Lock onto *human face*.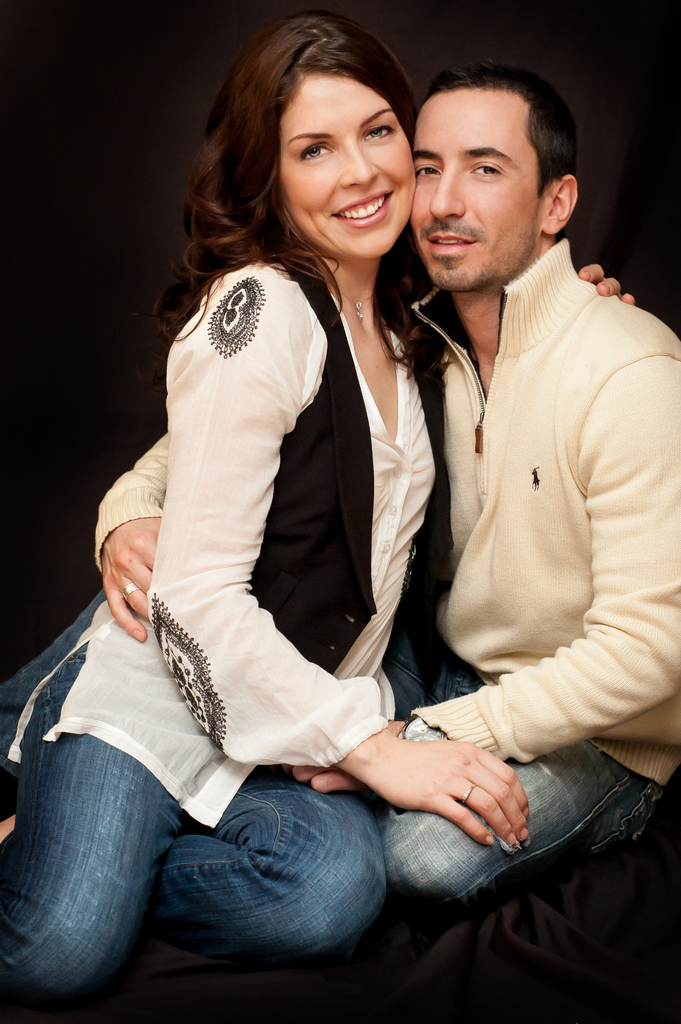
Locked: locate(413, 88, 539, 294).
